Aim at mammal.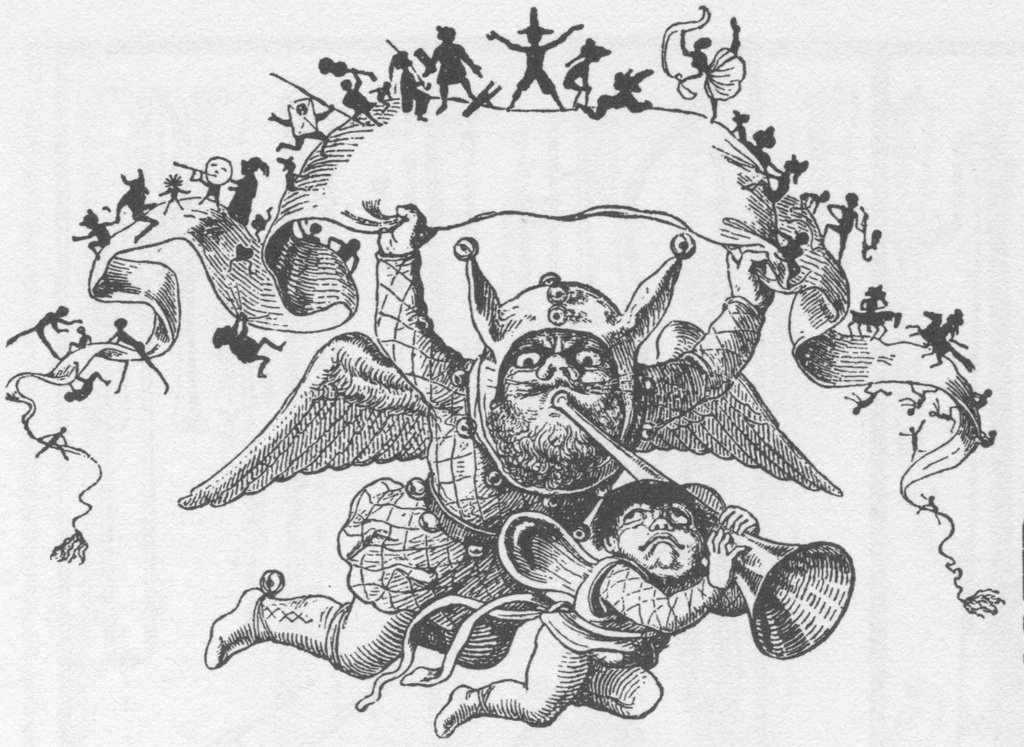
Aimed at [197, 203, 775, 679].
